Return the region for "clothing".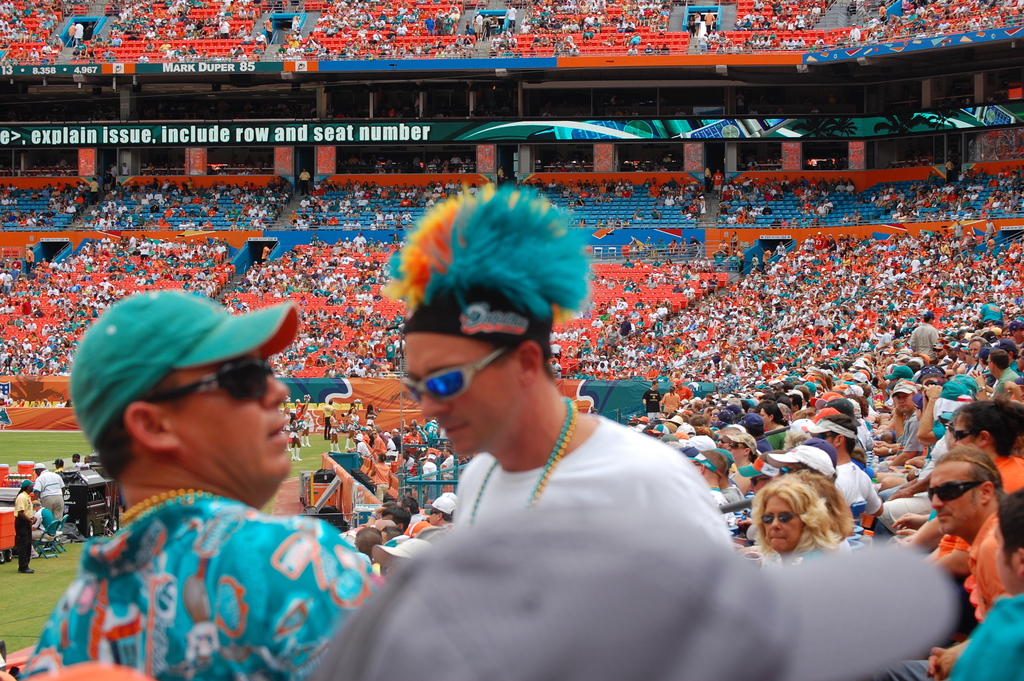
l=609, t=108, r=628, b=120.
